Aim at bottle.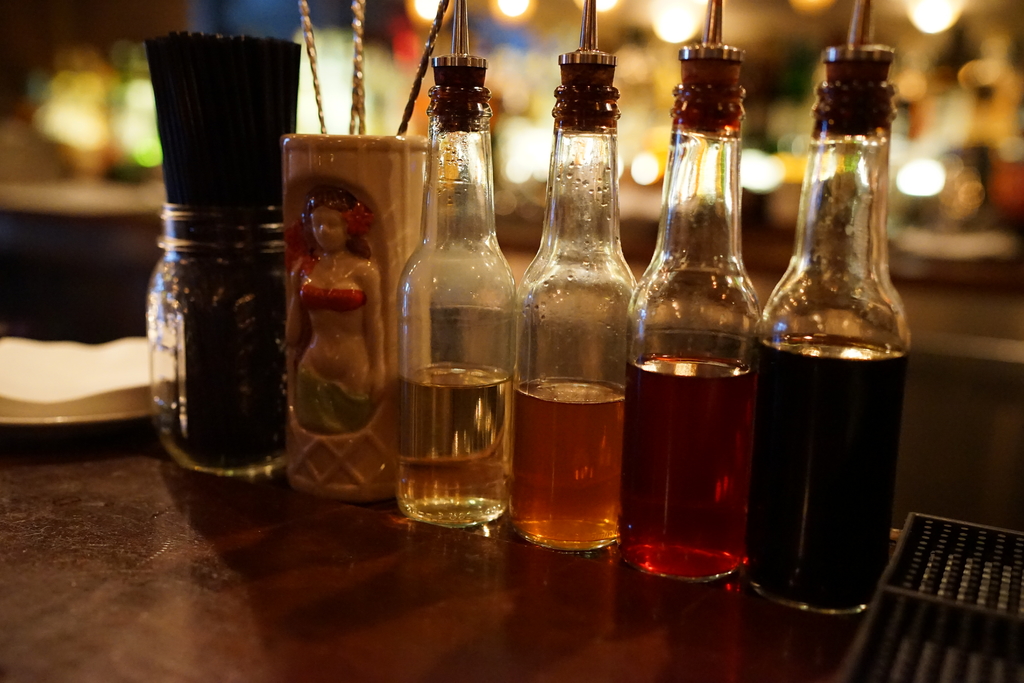
Aimed at BBox(392, 53, 517, 525).
